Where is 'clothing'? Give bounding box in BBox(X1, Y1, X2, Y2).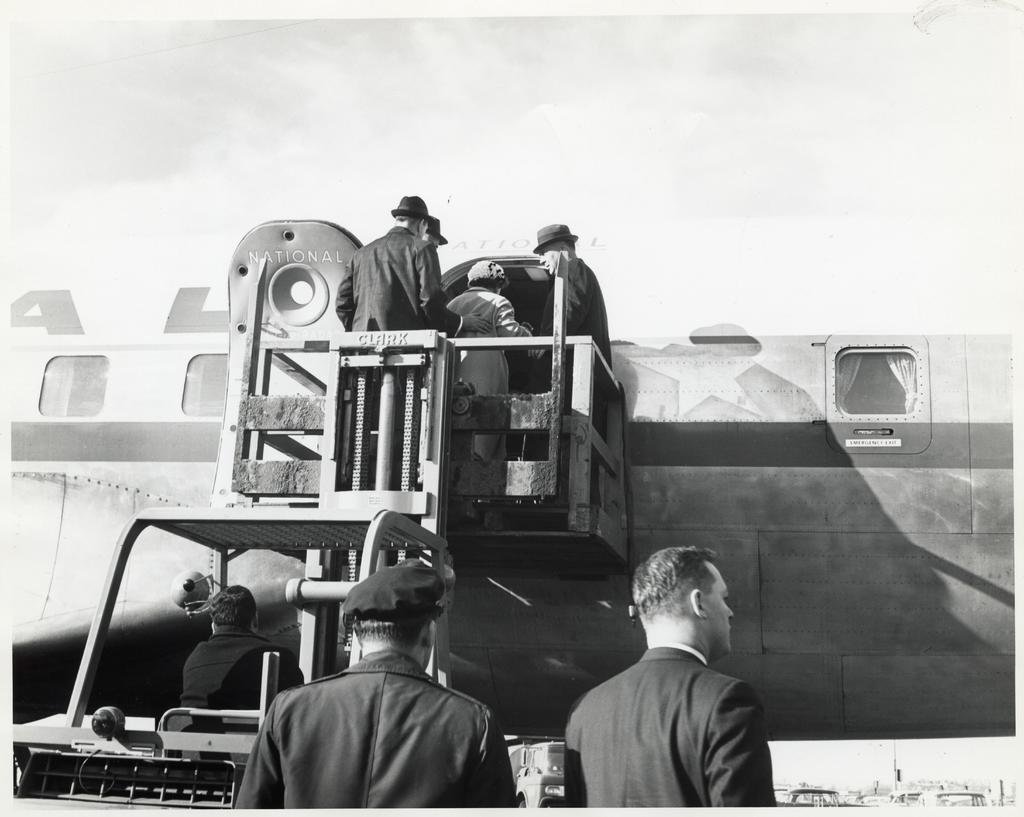
BBox(445, 288, 526, 340).
